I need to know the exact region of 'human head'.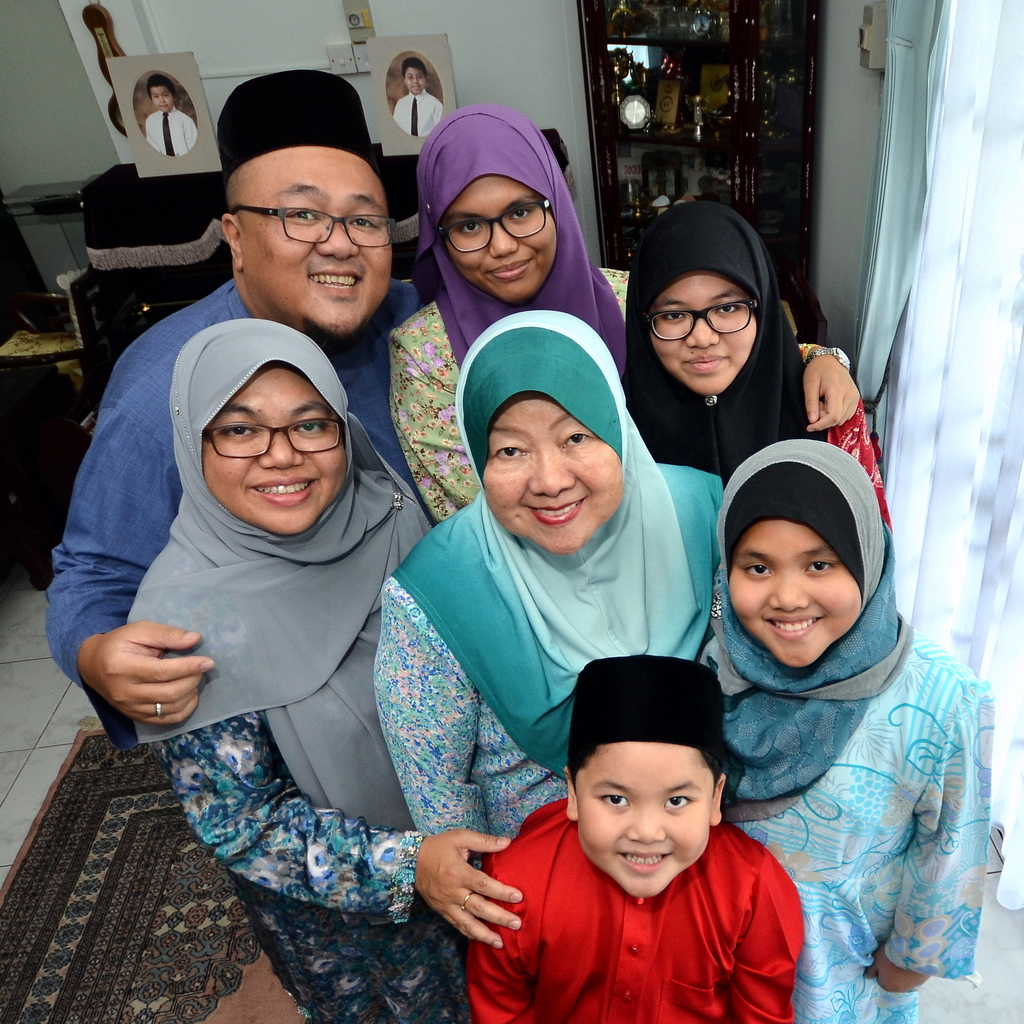
Region: x1=717 y1=435 x2=889 y2=673.
